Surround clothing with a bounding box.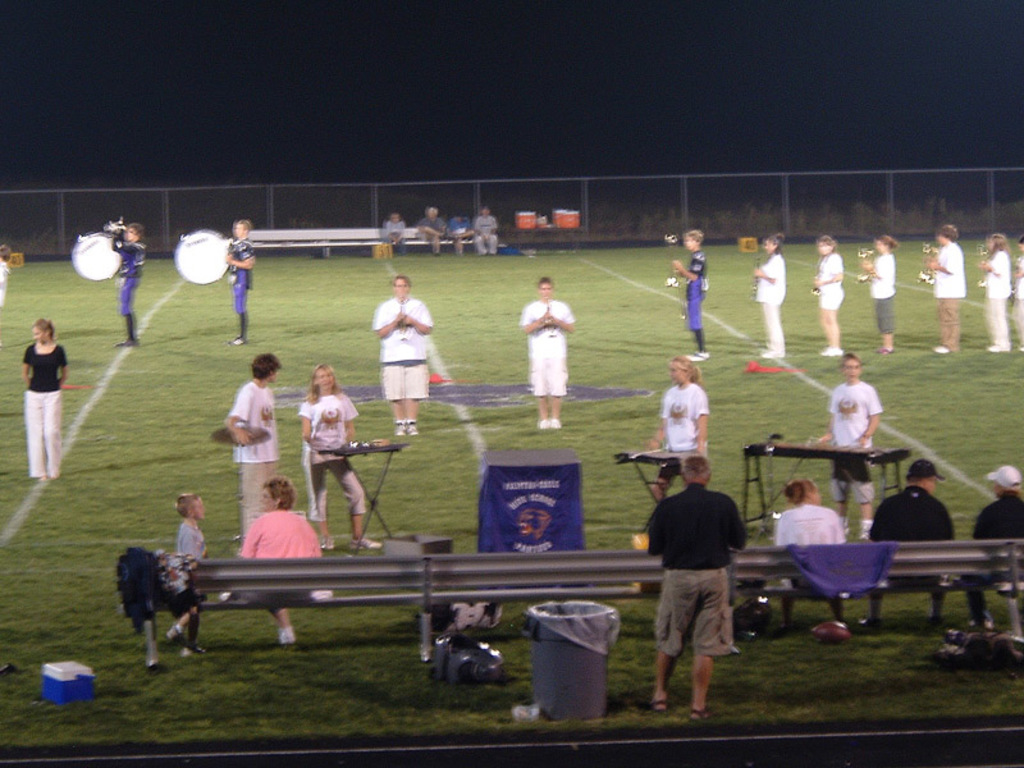
(left=756, top=256, right=791, bottom=349).
